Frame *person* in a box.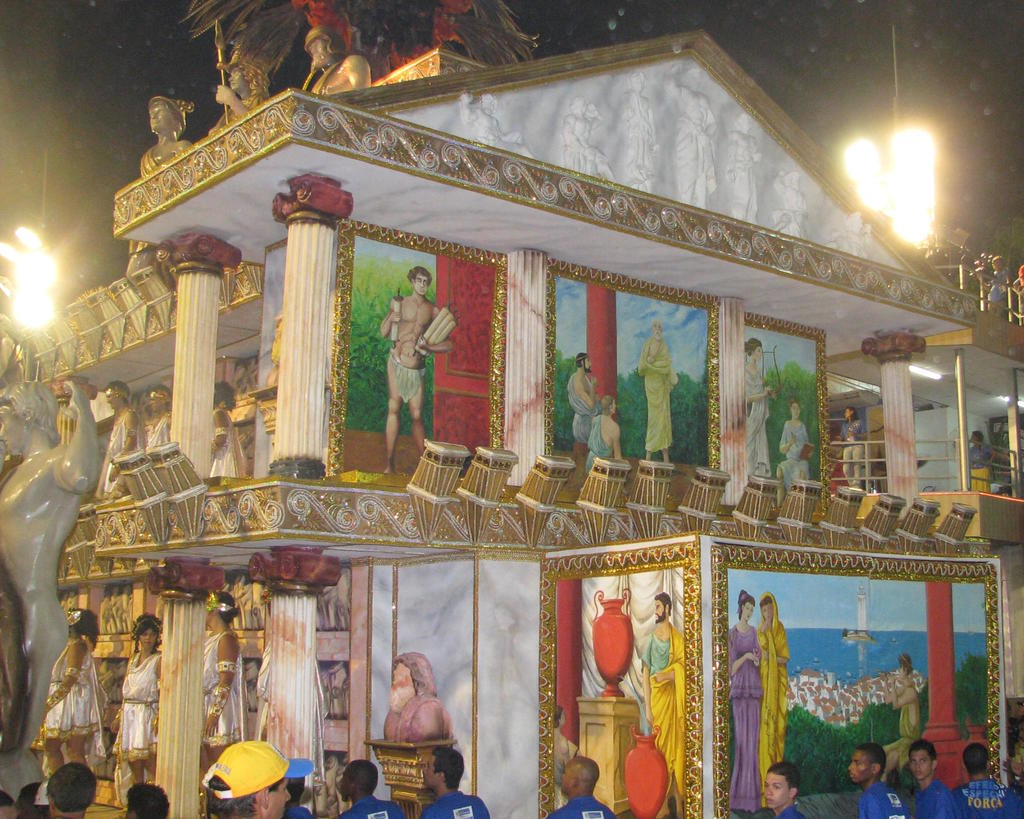
(left=834, top=399, right=869, bottom=488).
